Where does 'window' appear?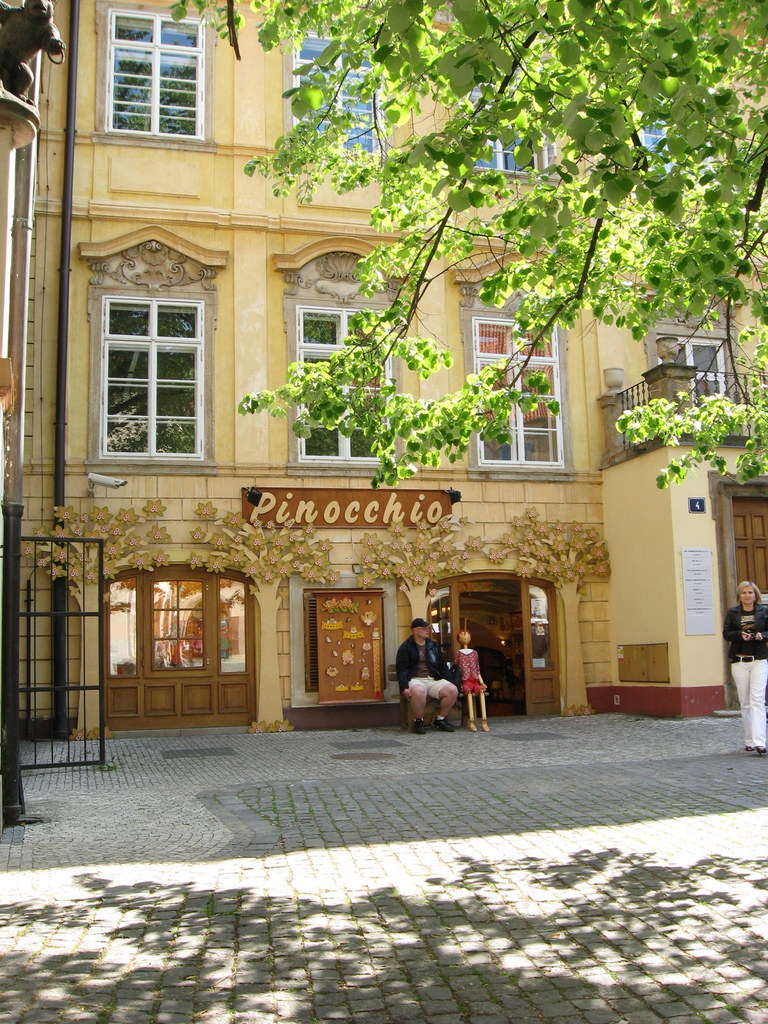
Appears at bbox(427, 586, 453, 667).
